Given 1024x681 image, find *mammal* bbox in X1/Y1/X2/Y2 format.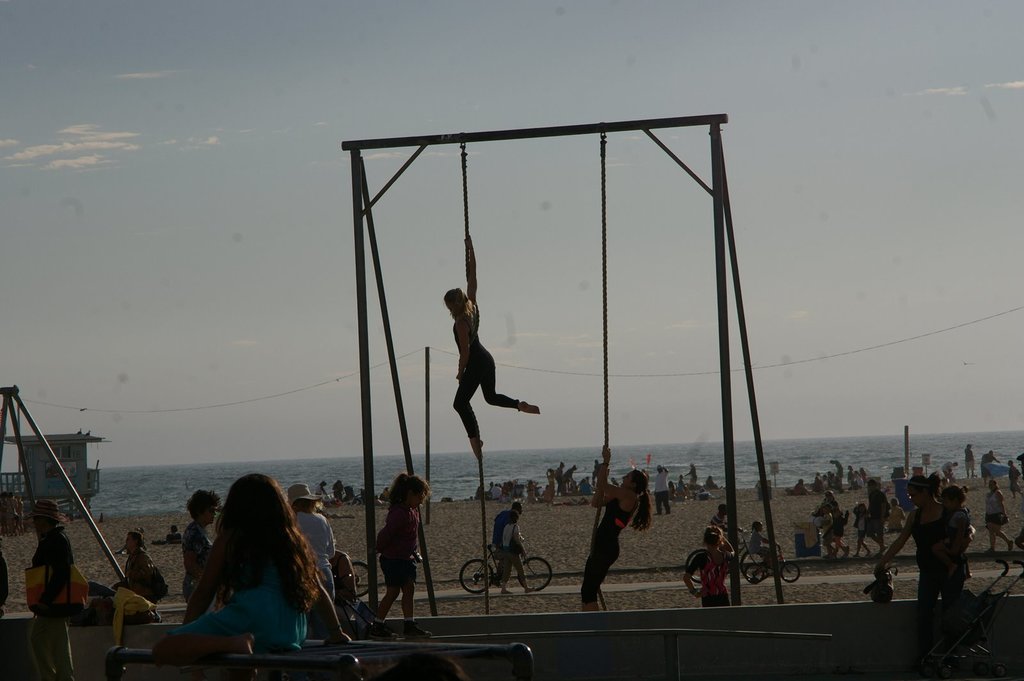
684/463/697/486.
